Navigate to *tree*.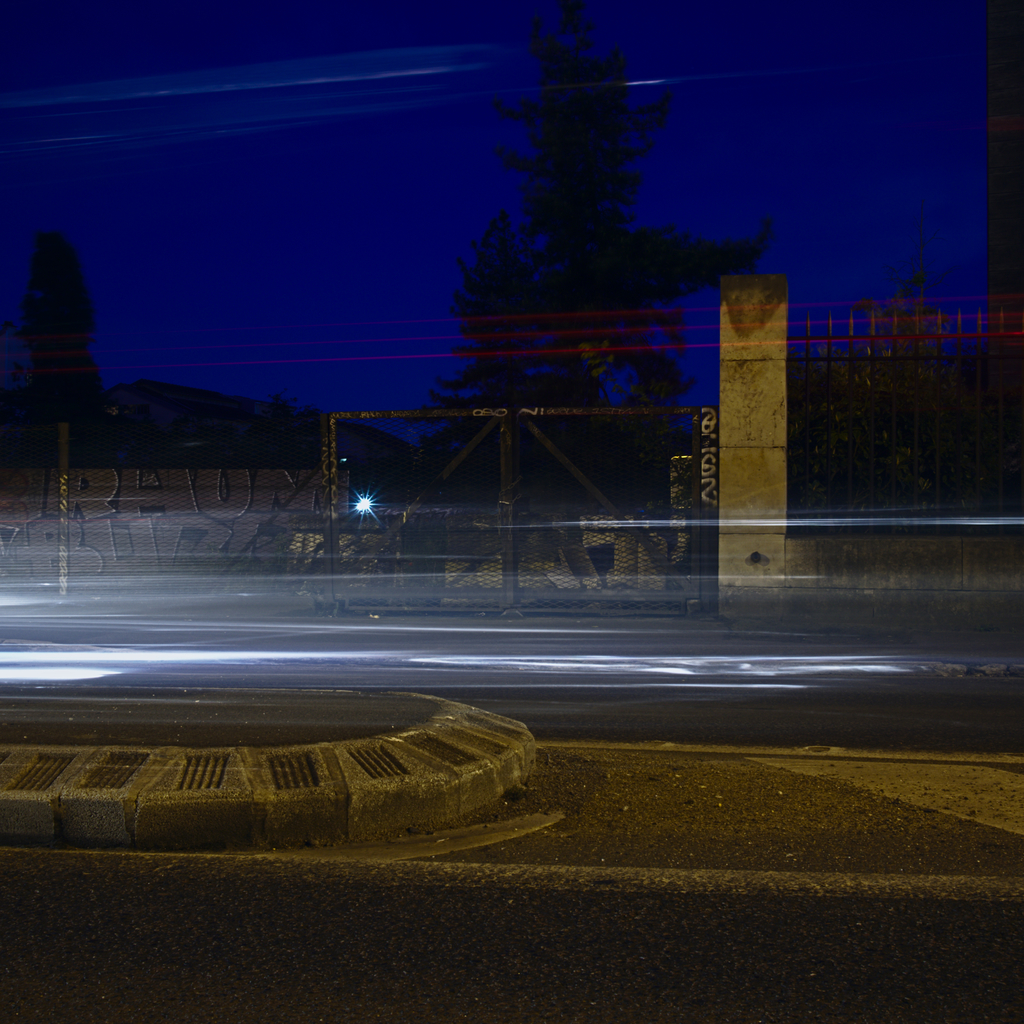
Navigation target: box(406, 9, 751, 436).
